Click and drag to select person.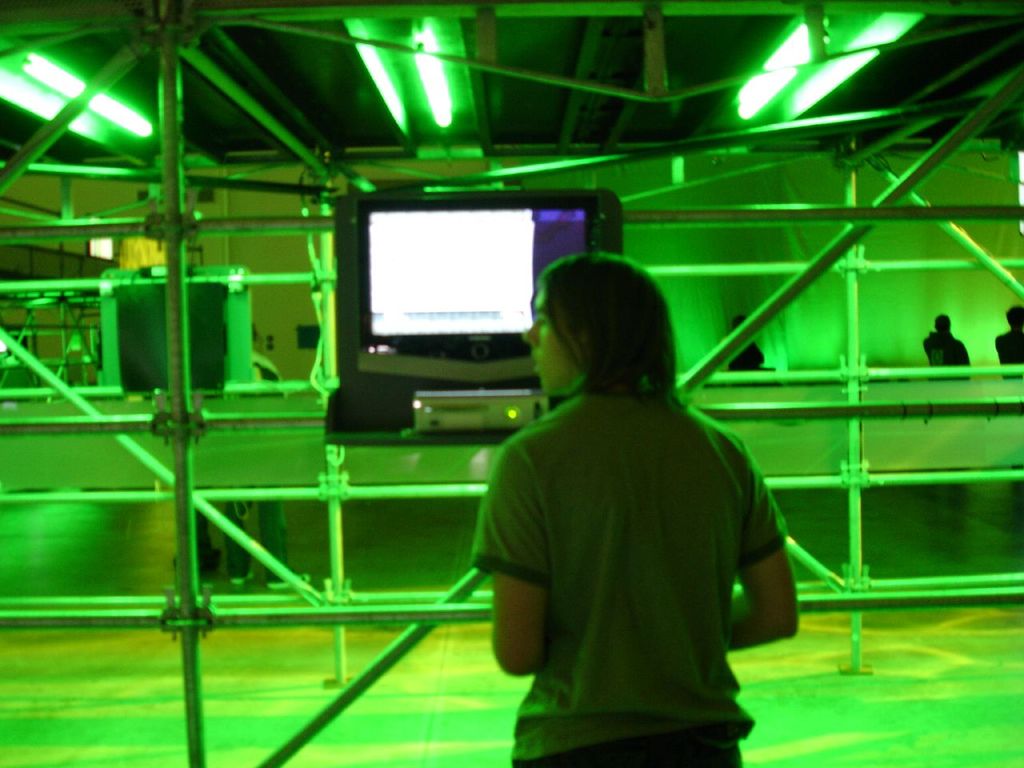
Selection: crop(471, 252, 798, 767).
